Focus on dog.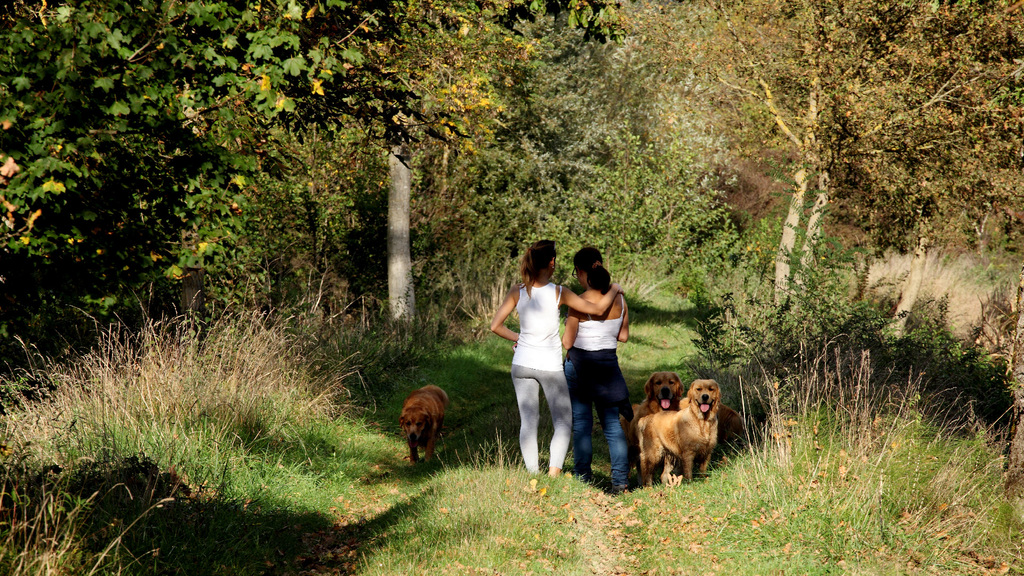
Focused at select_region(680, 397, 745, 431).
